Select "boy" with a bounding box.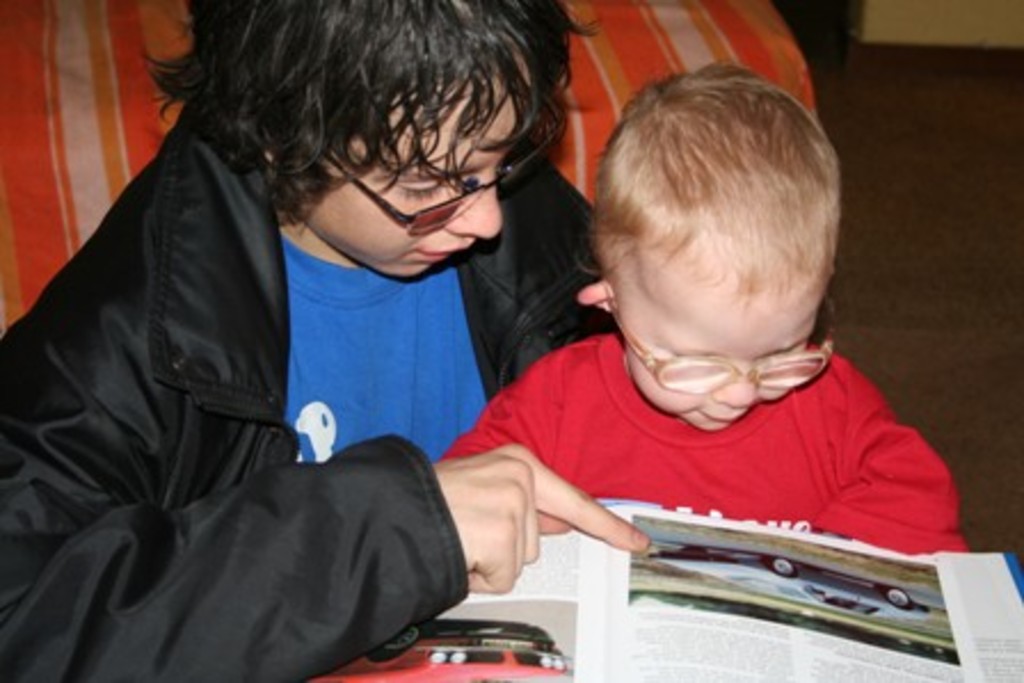
bbox=[0, 0, 651, 681].
